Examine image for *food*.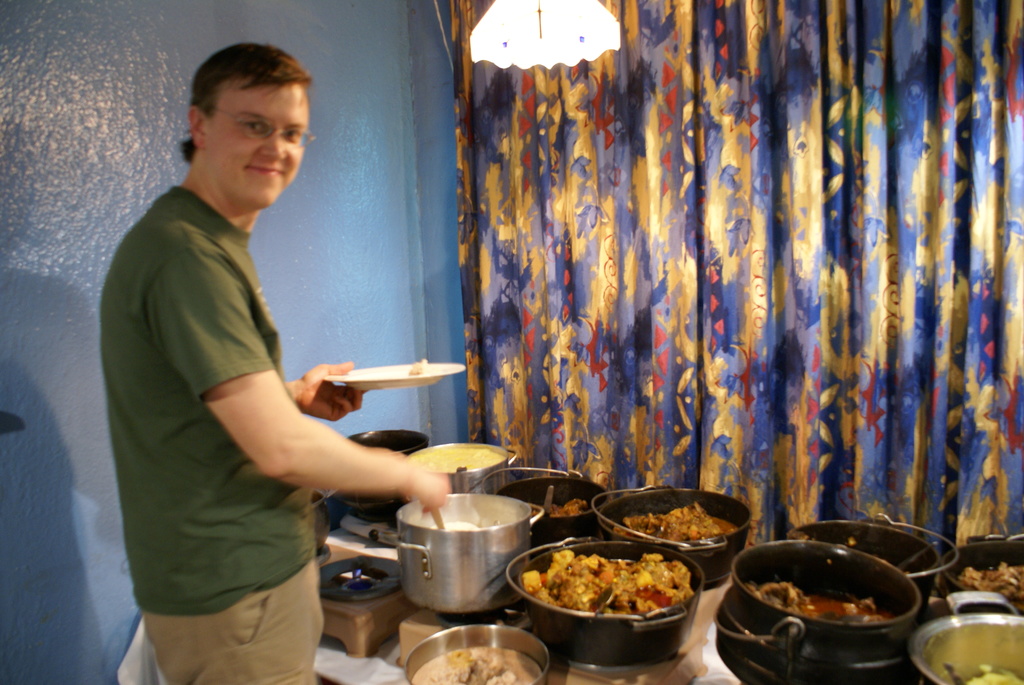
Examination result: (407,358,428,374).
